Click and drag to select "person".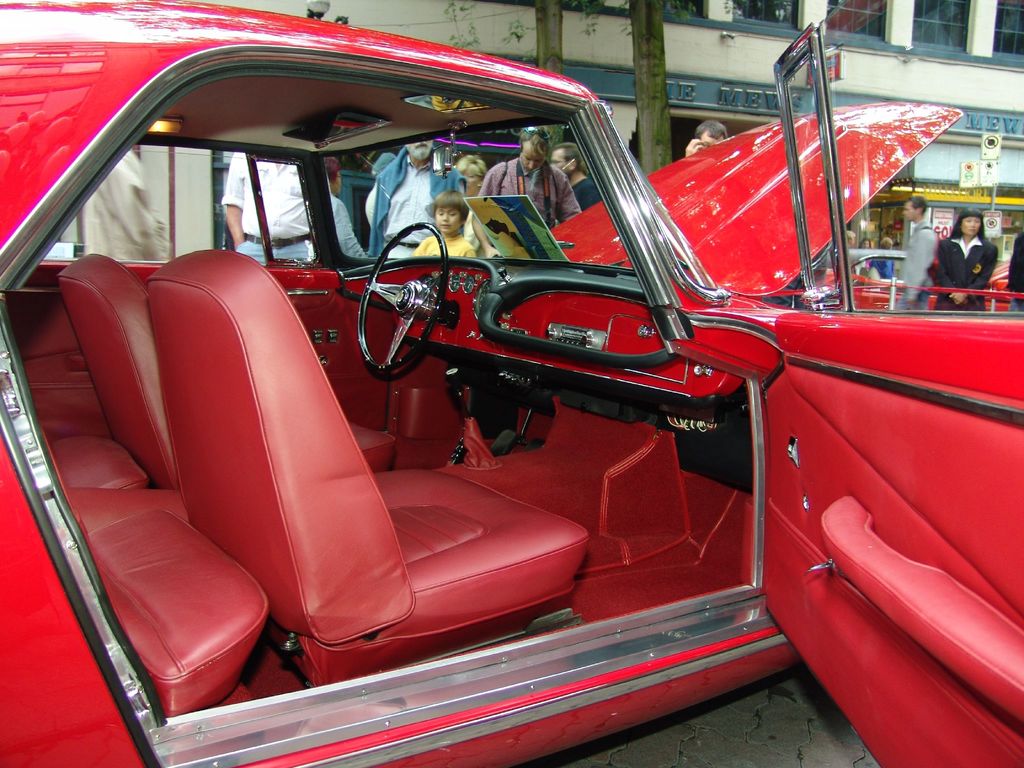
Selection: Rect(897, 199, 940, 310).
